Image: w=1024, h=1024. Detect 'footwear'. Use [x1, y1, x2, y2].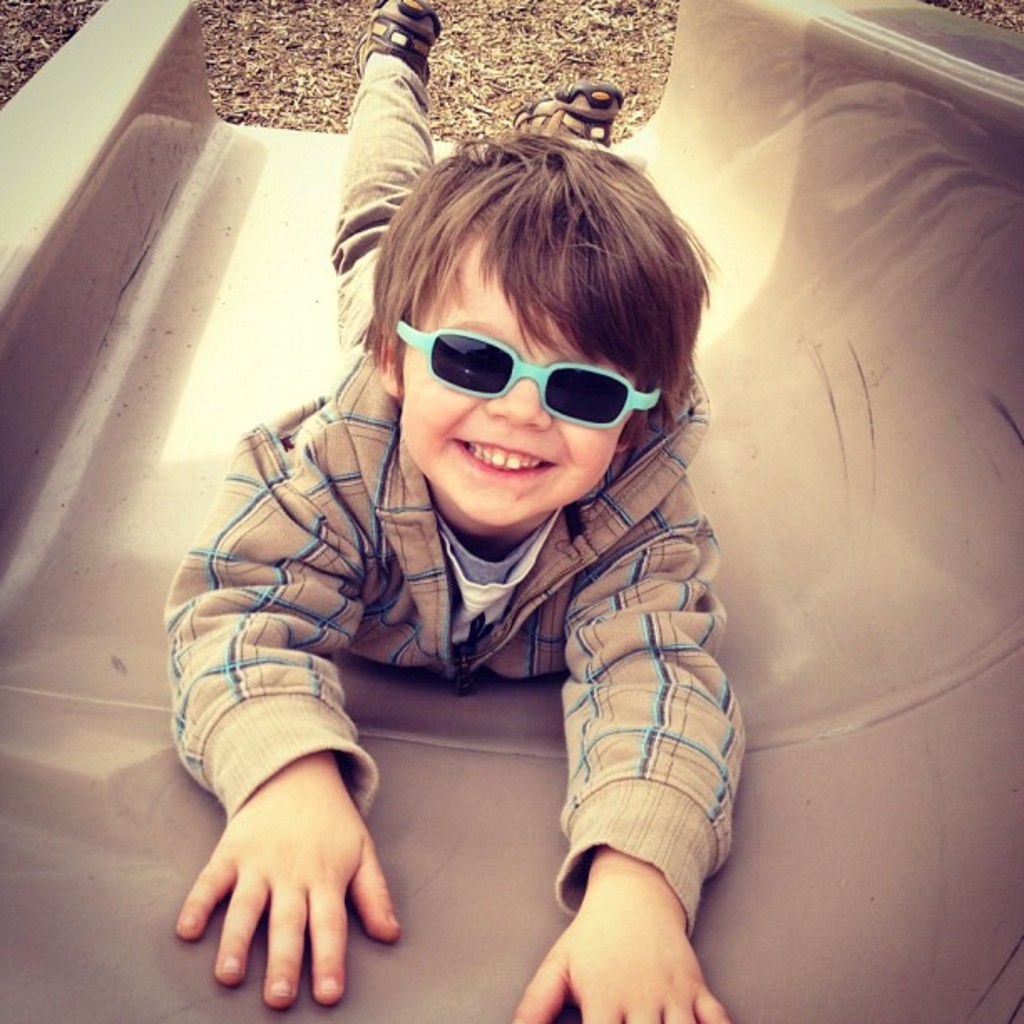
[355, 0, 445, 85].
